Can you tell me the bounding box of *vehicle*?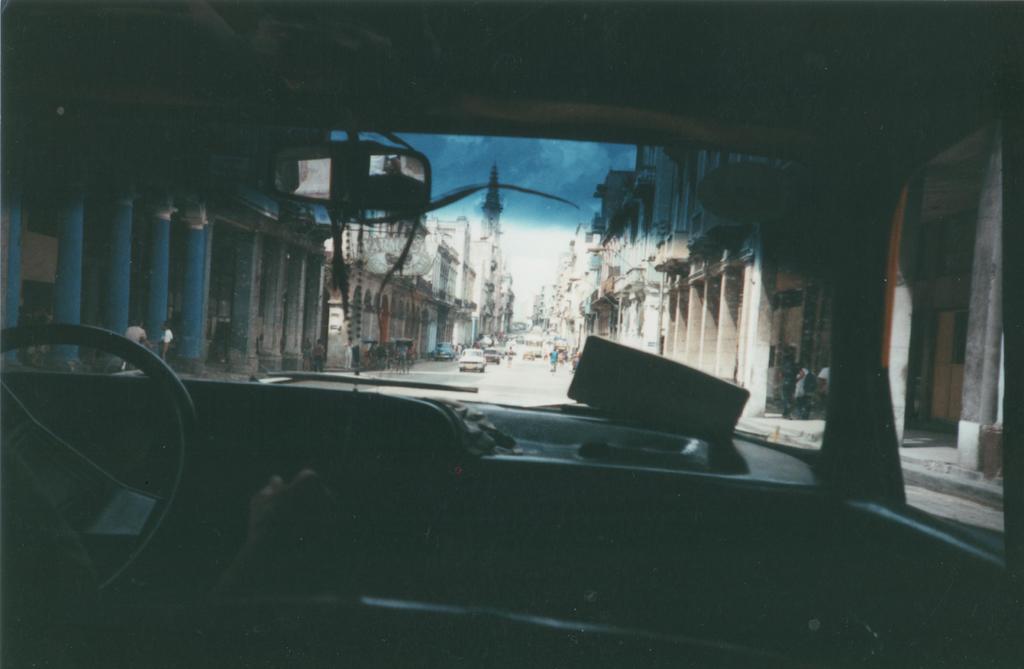
crop(435, 343, 454, 361).
